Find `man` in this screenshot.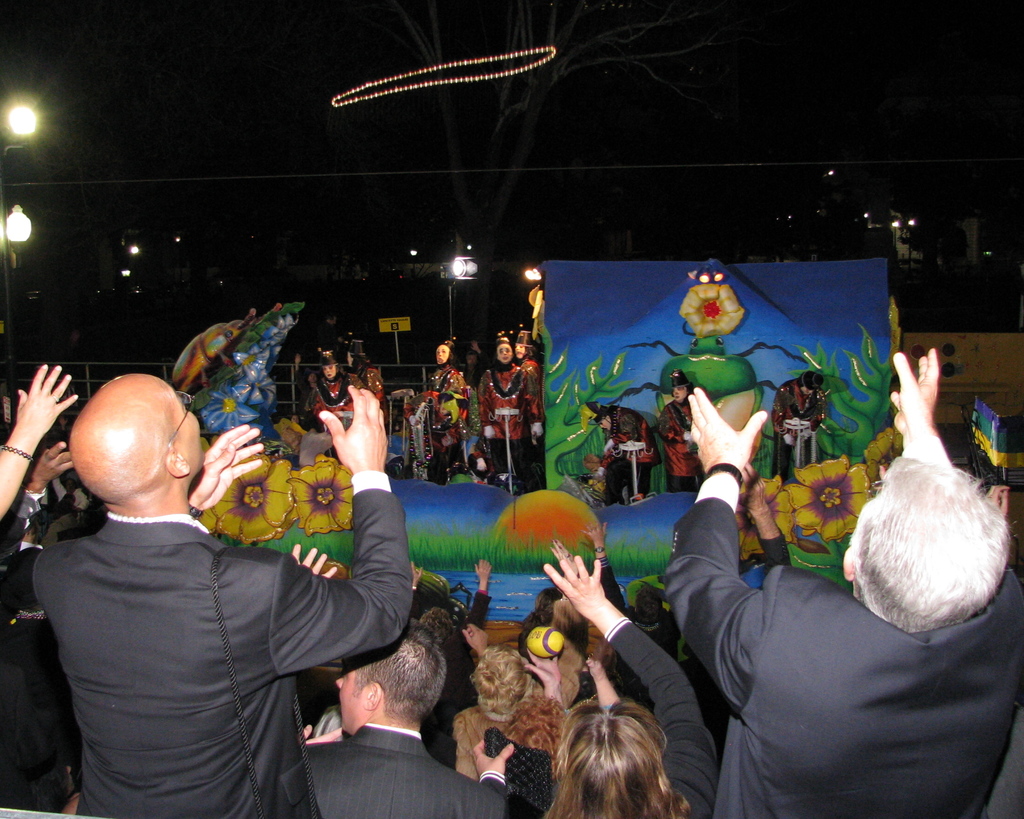
The bounding box for `man` is x1=303 y1=619 x2=506 y2=818.
